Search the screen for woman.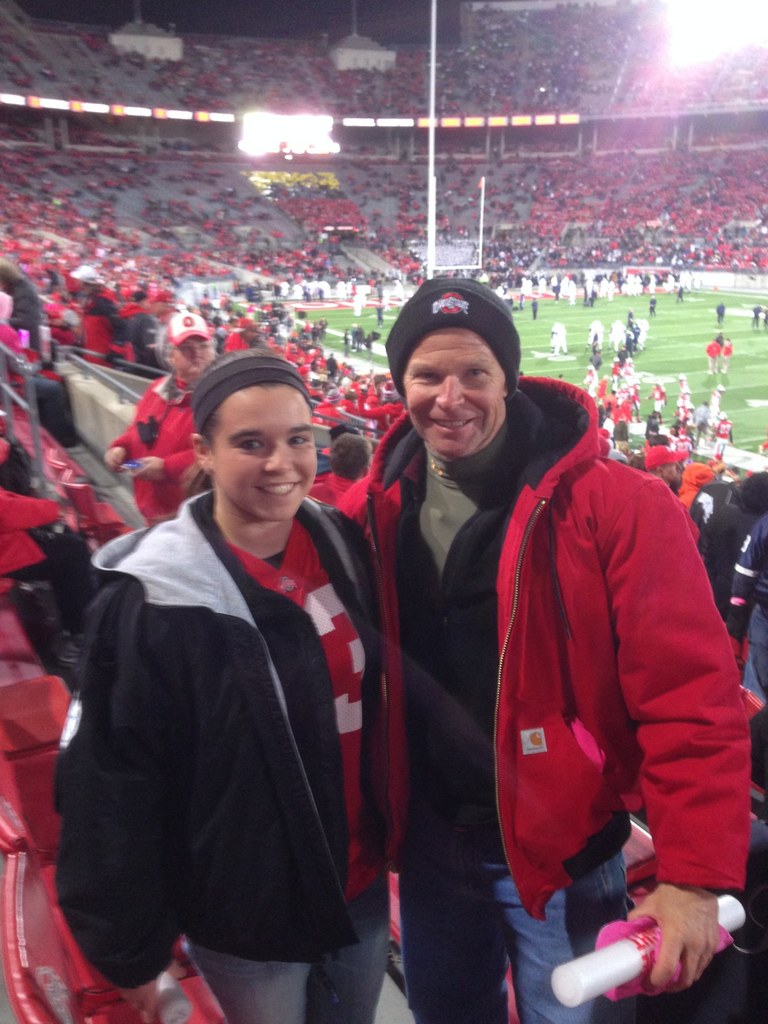
Found at <box>64,318,411,1023</box>.
